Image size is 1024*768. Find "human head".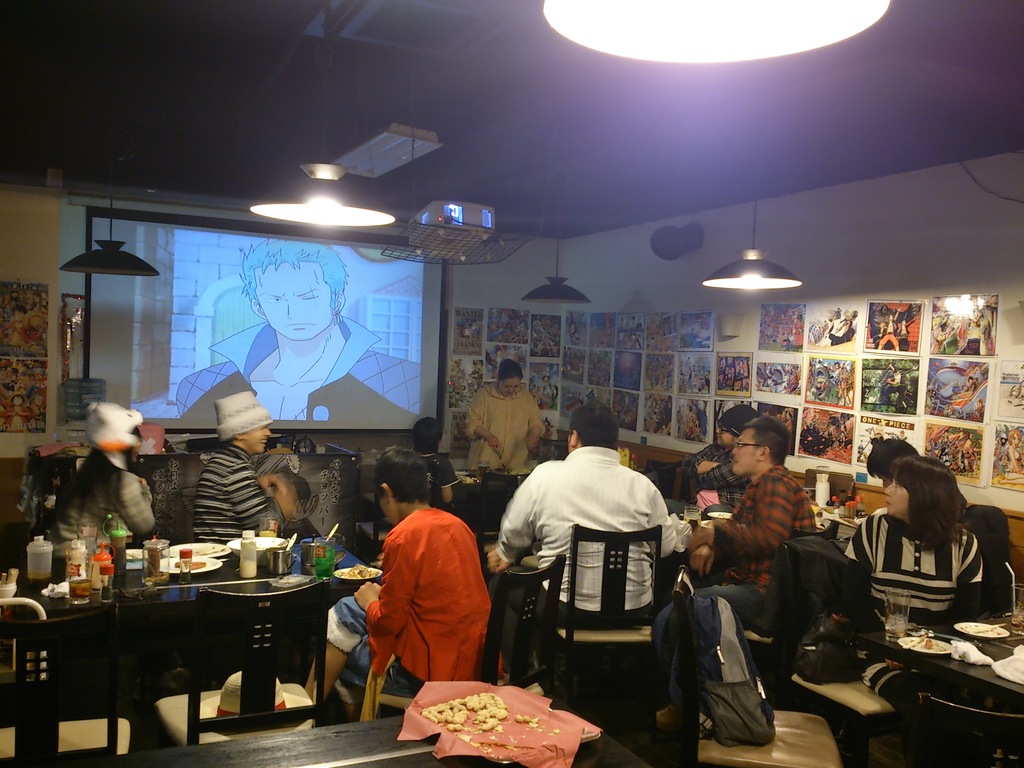
[234, 236, 353, 346].
